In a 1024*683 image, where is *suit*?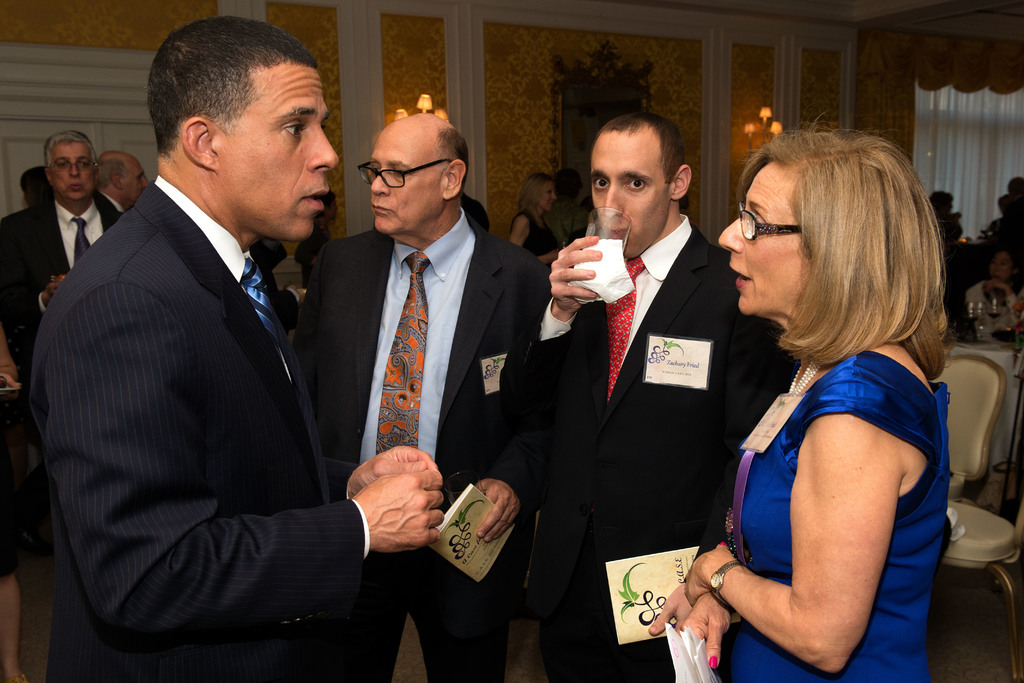
(x1=24, y1=185, x2=378, y2=682).
